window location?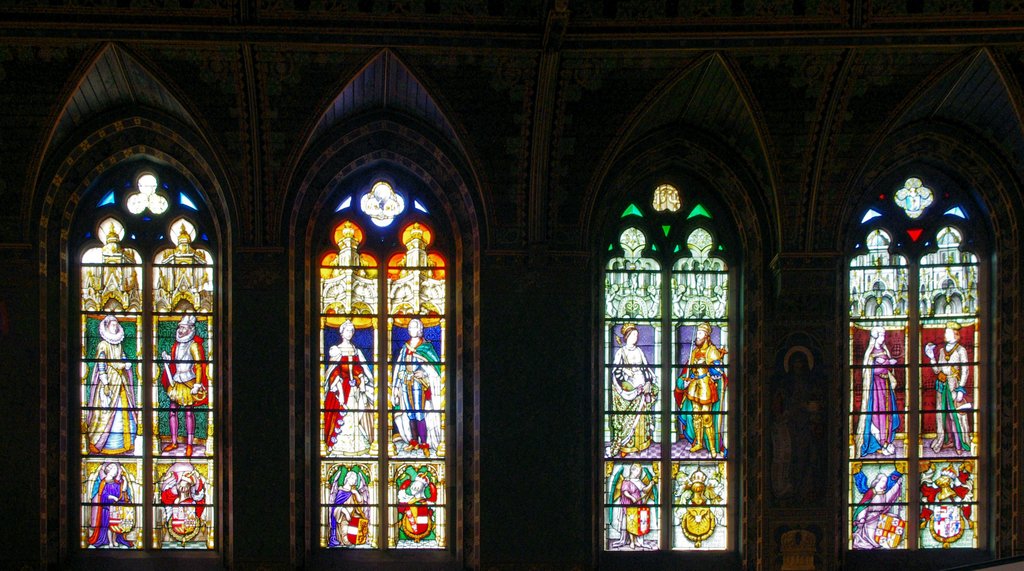
319 181 445 551
